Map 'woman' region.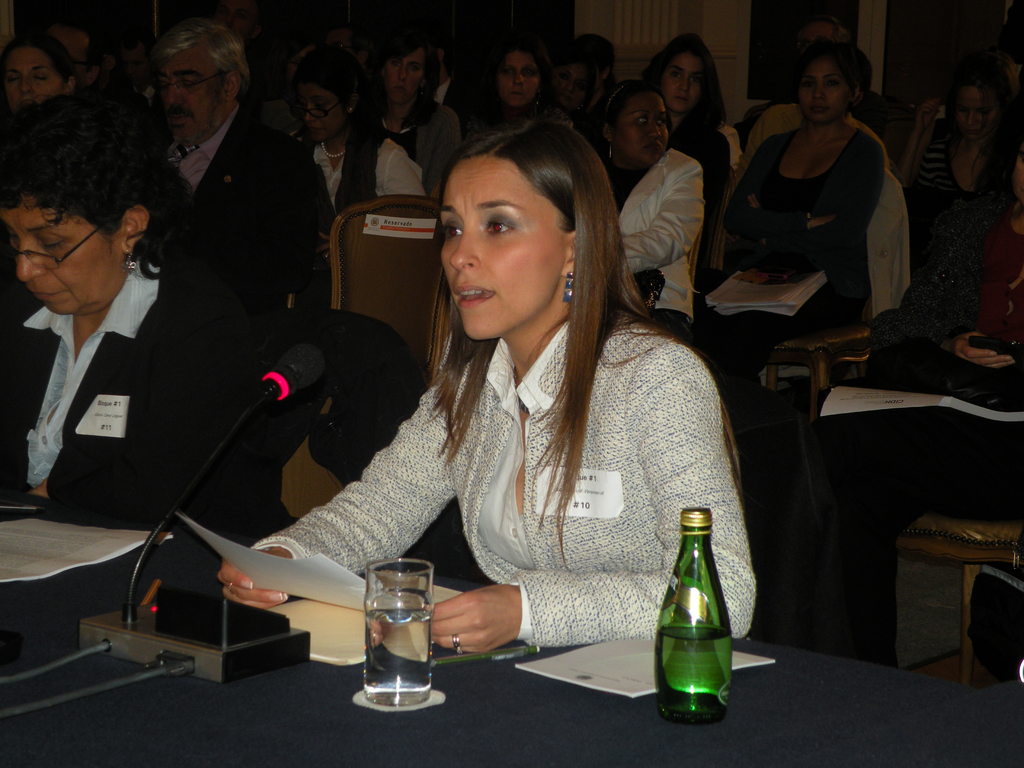
Mapped to [x1=548, y1=38, x2=620, y2=123].
